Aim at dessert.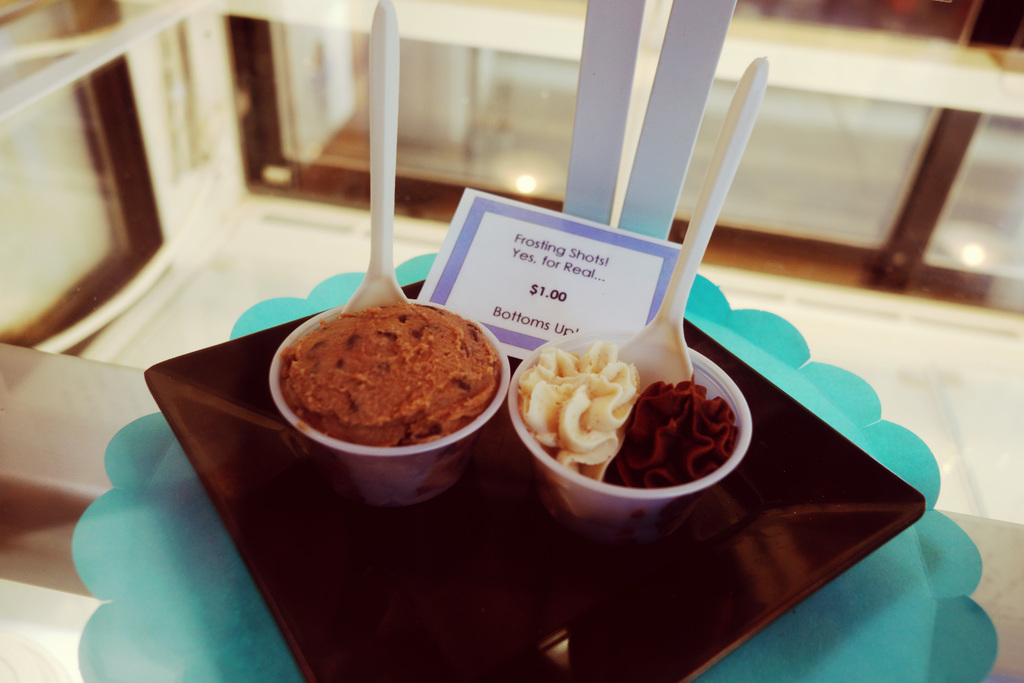
Aimed at 514/337/737/488.
